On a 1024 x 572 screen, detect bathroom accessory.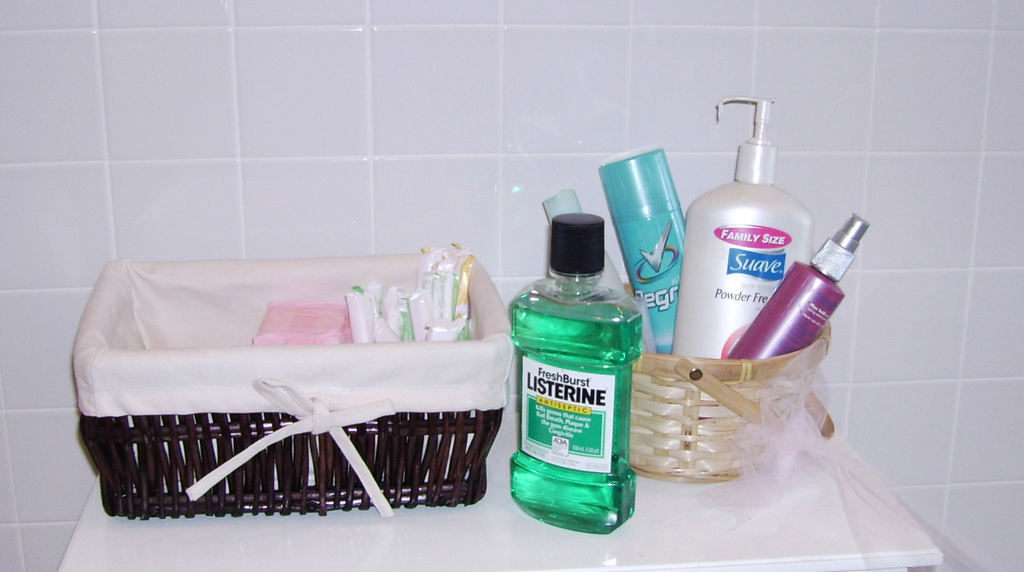
left=80, top=292, right=934, bottom=571.
